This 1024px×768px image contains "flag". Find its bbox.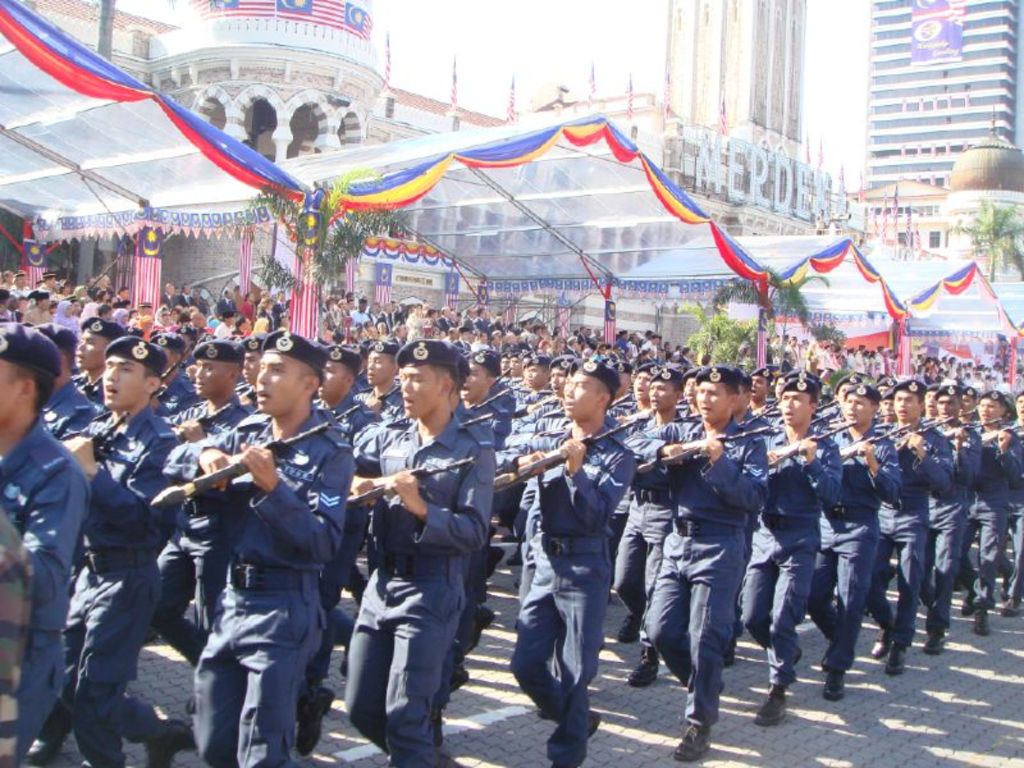
453, 56, 460, 114.
